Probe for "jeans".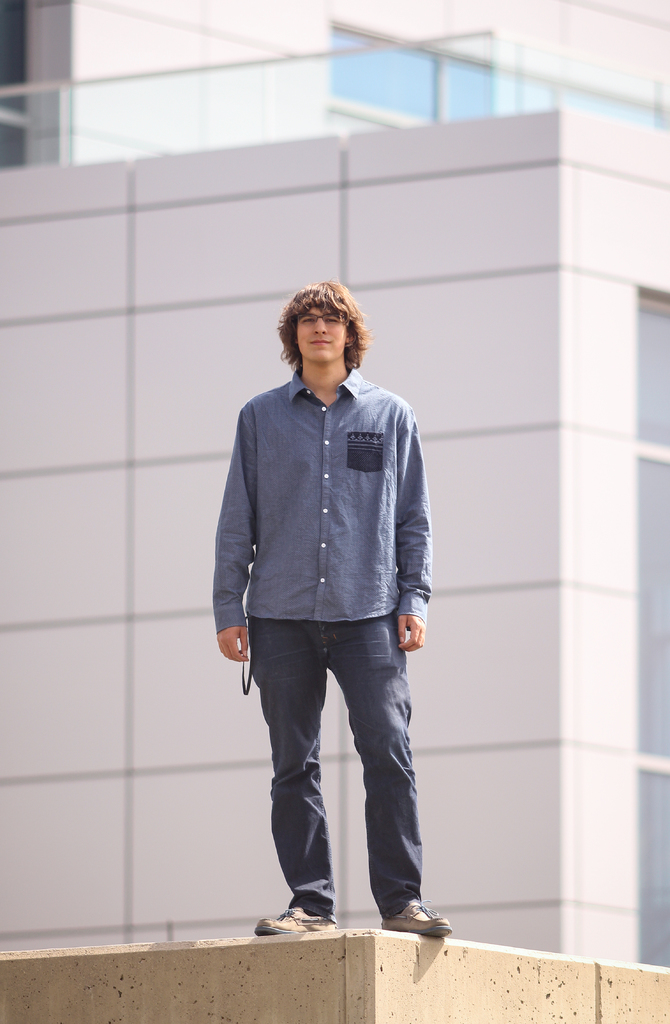
Probe result: <box>247,620,420,919</box>.
